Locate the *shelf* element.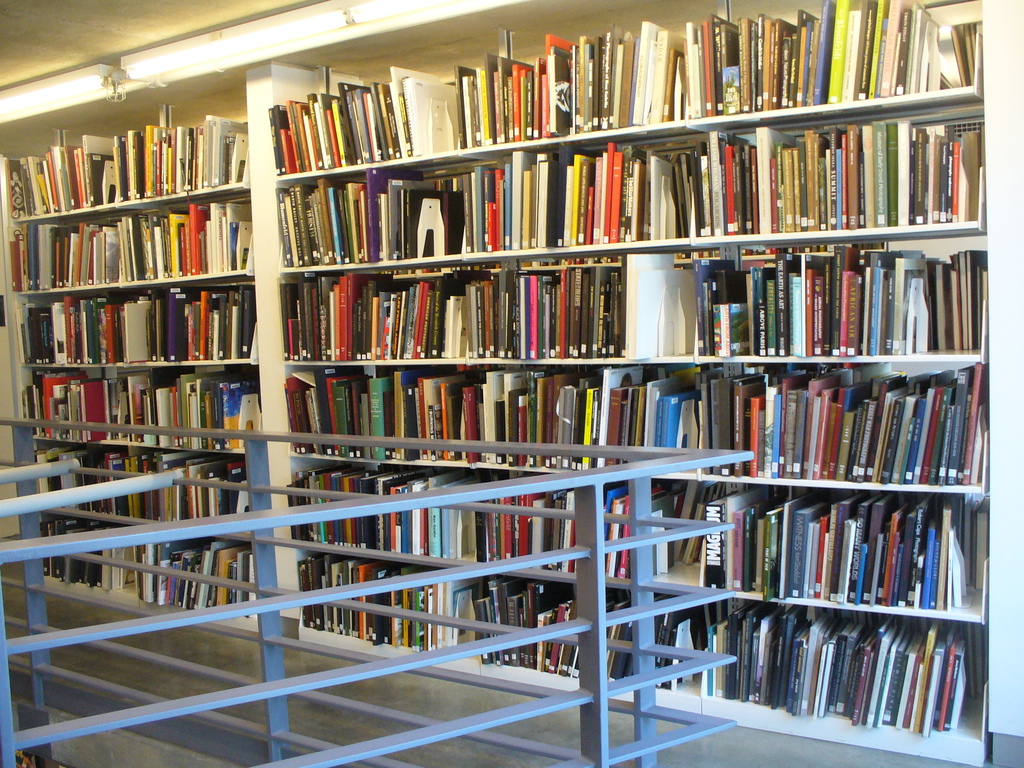
Element bbox: {"x1": 0, "y1": 0, "x2": 1023, "y2": 767}.
